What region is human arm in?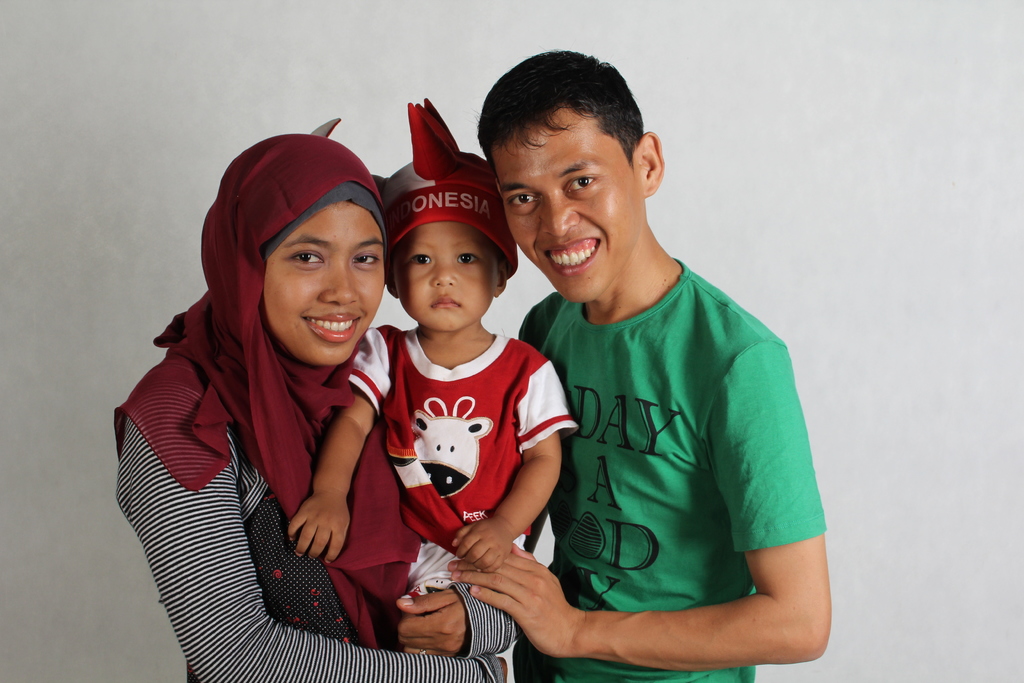
(left=284, top=333, right=387, bottom=565).
